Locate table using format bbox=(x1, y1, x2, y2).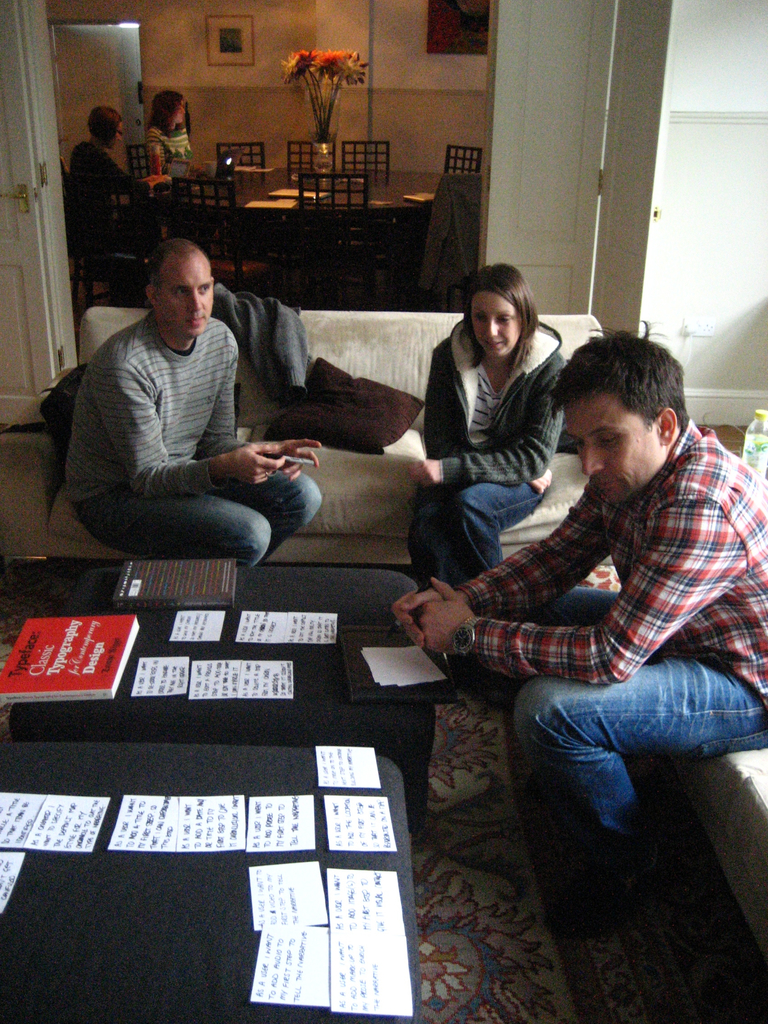
bbox=(36, 718, 489, 1023).
